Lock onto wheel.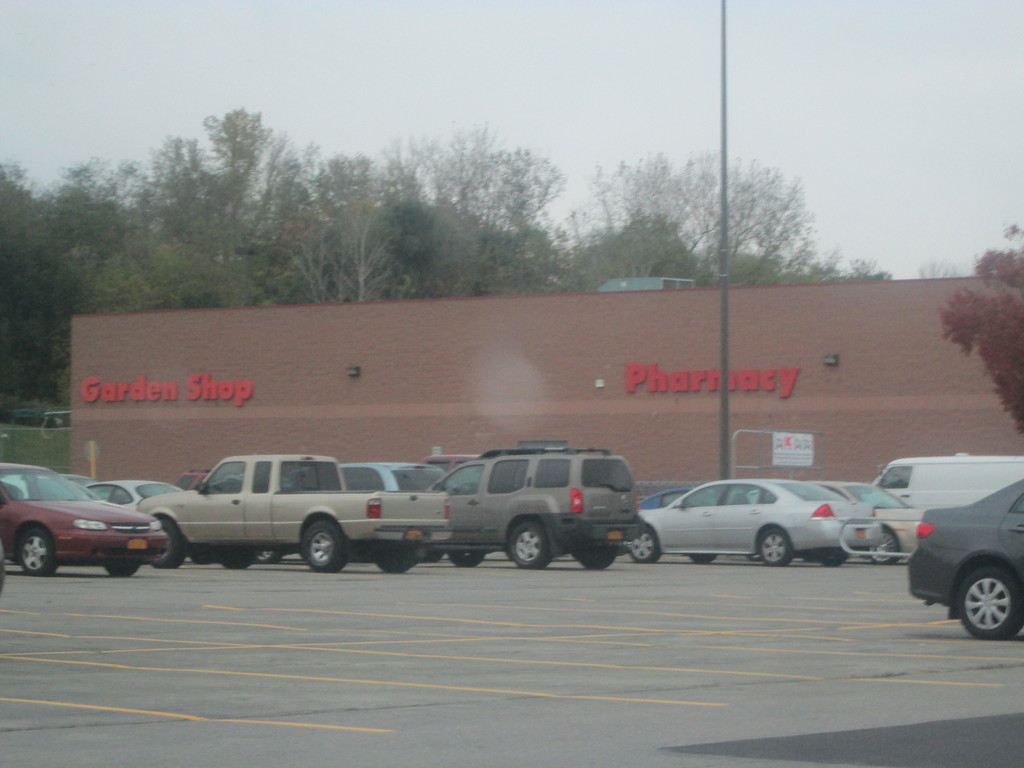
Locked: left=573, top=545, right=619, bottom=575.
